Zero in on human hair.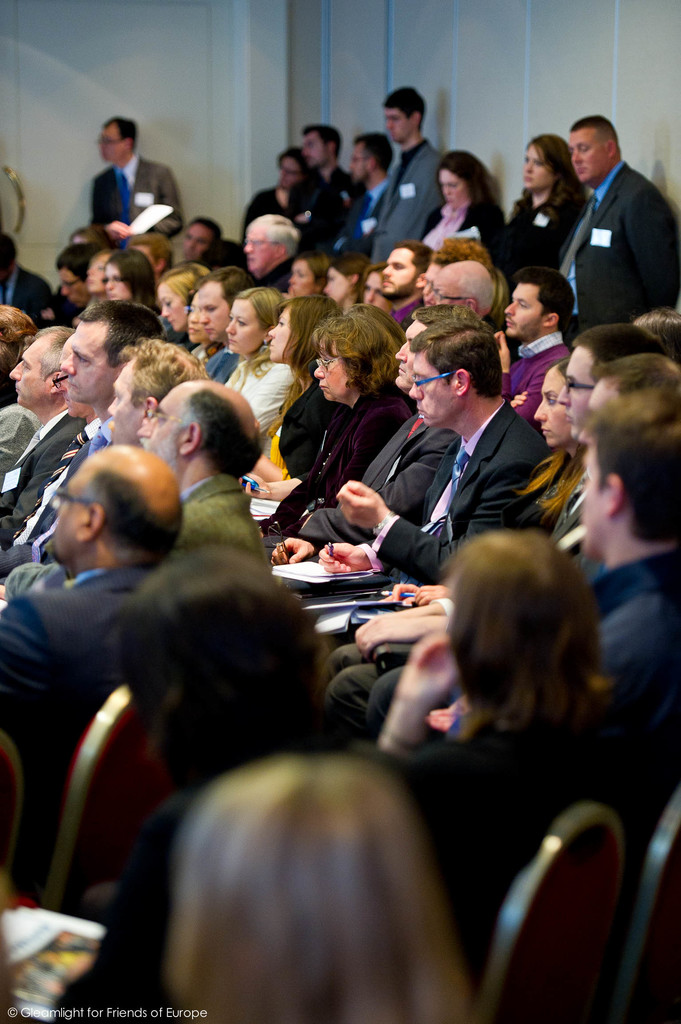
Zeroed in: bbox=(61, 244, 99, 283).
